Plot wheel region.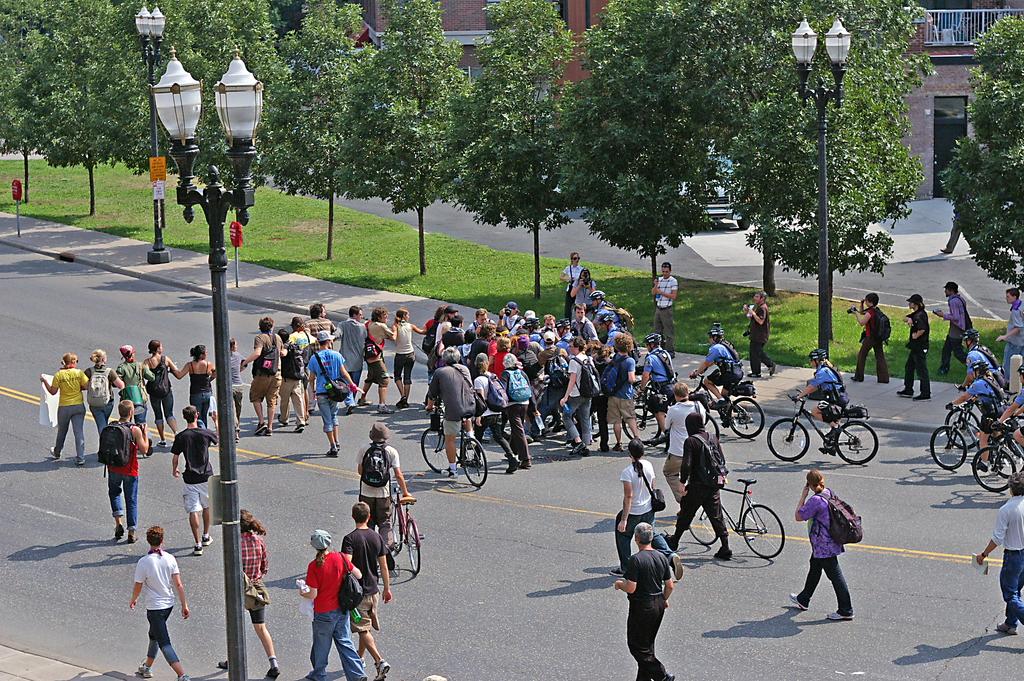
Plotted at (left=408, top=514, right=426, bottom=574).
